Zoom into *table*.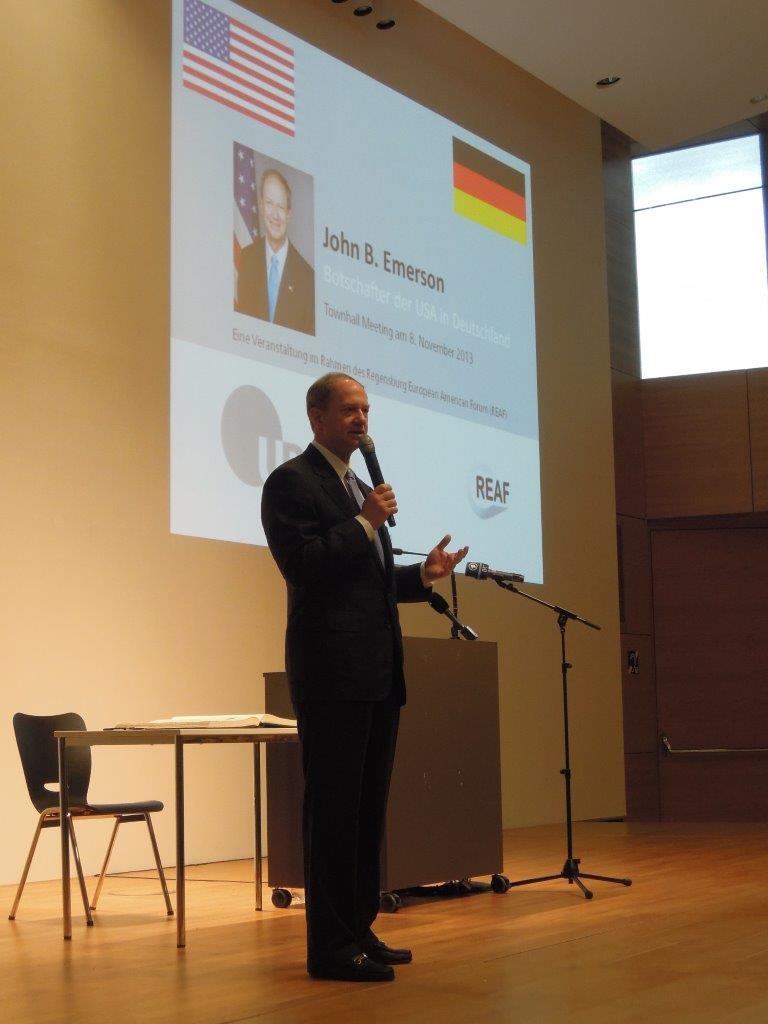
Zoom target: bbox=(262, 633, 517, 918).
